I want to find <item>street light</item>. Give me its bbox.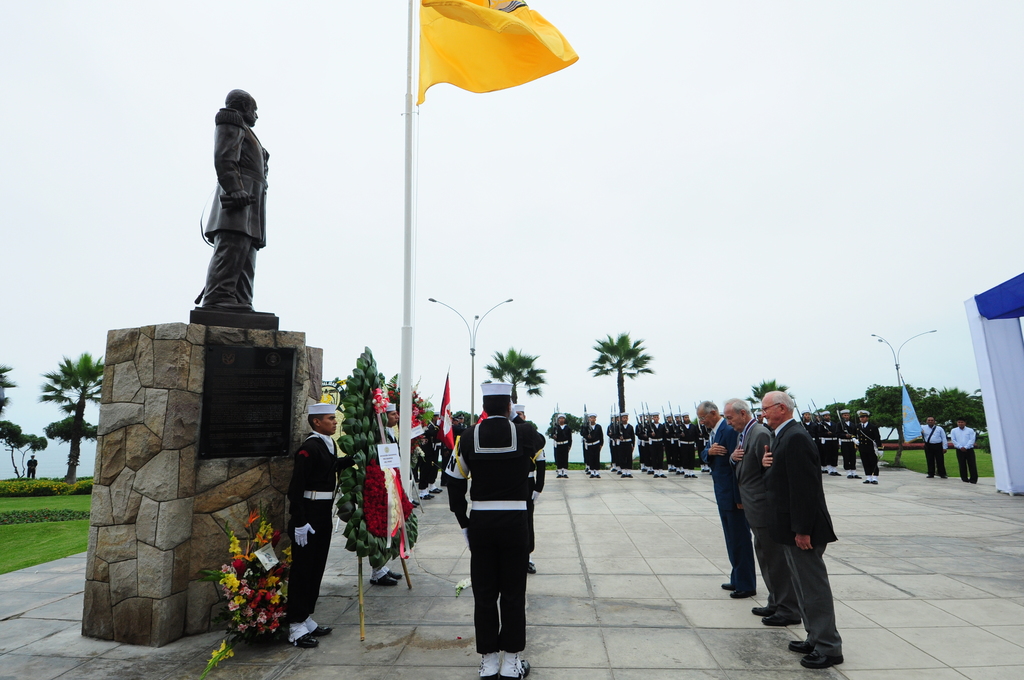
<region>429, 298, 511, 432</region>.
